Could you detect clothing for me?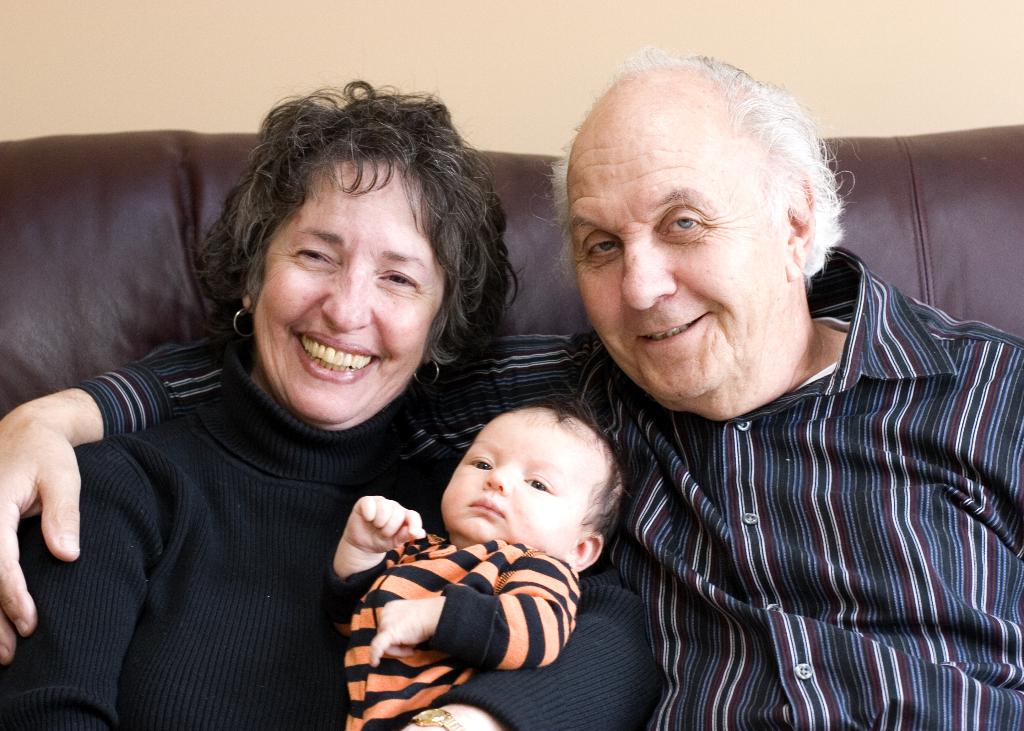
Detection result: (76, 248, 1023, 730).
